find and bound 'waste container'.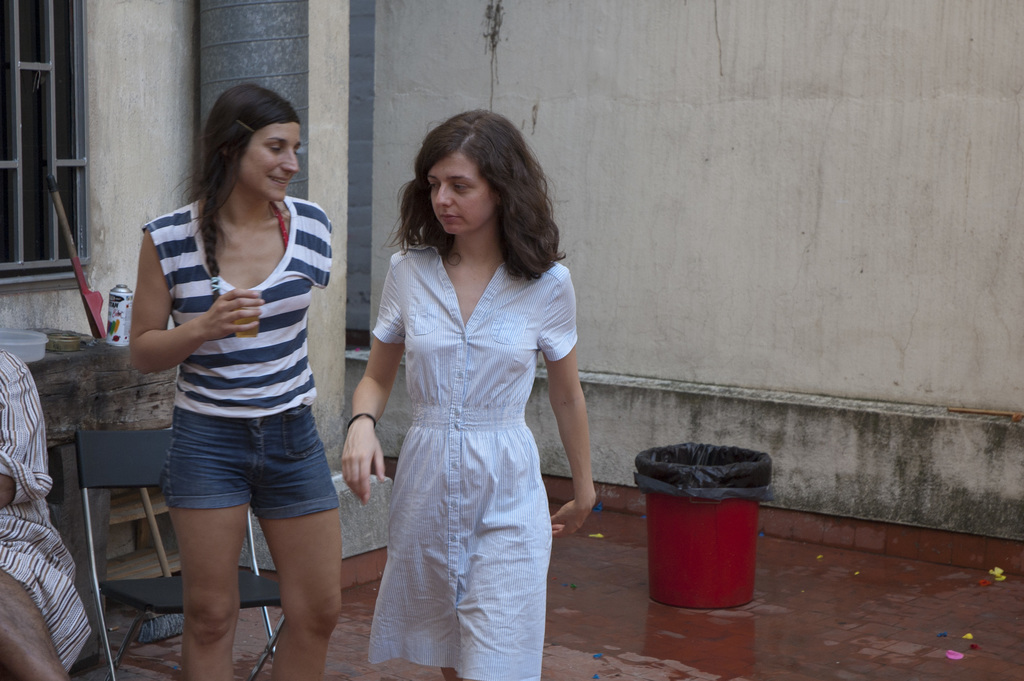
Bound: box(638, 443, 772, 613).
